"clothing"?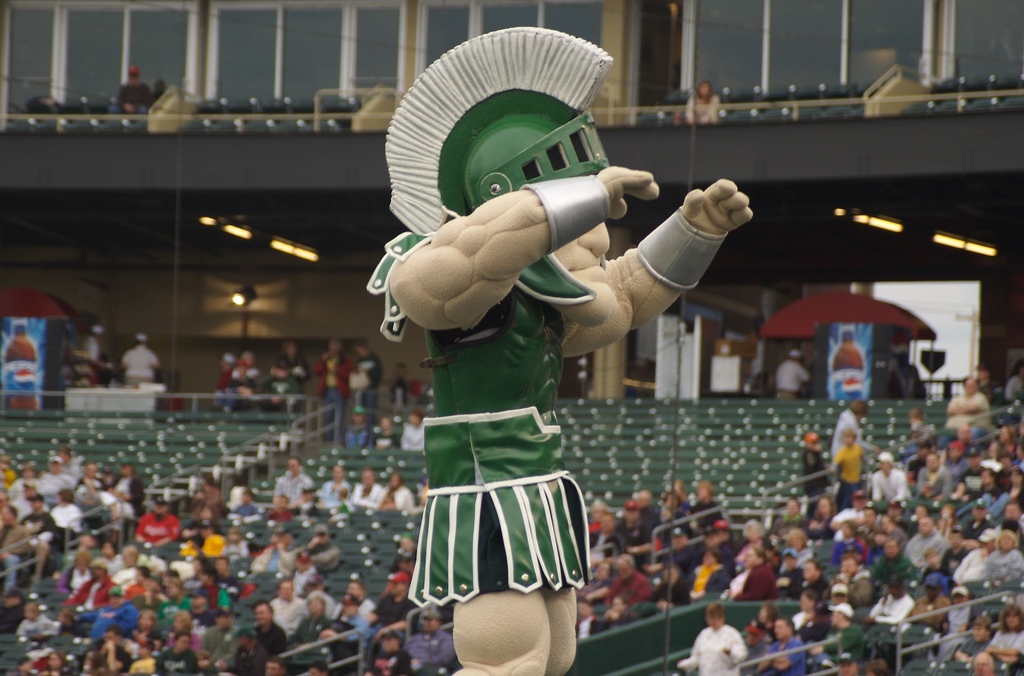
BBox(743, 624, 773, 662)
